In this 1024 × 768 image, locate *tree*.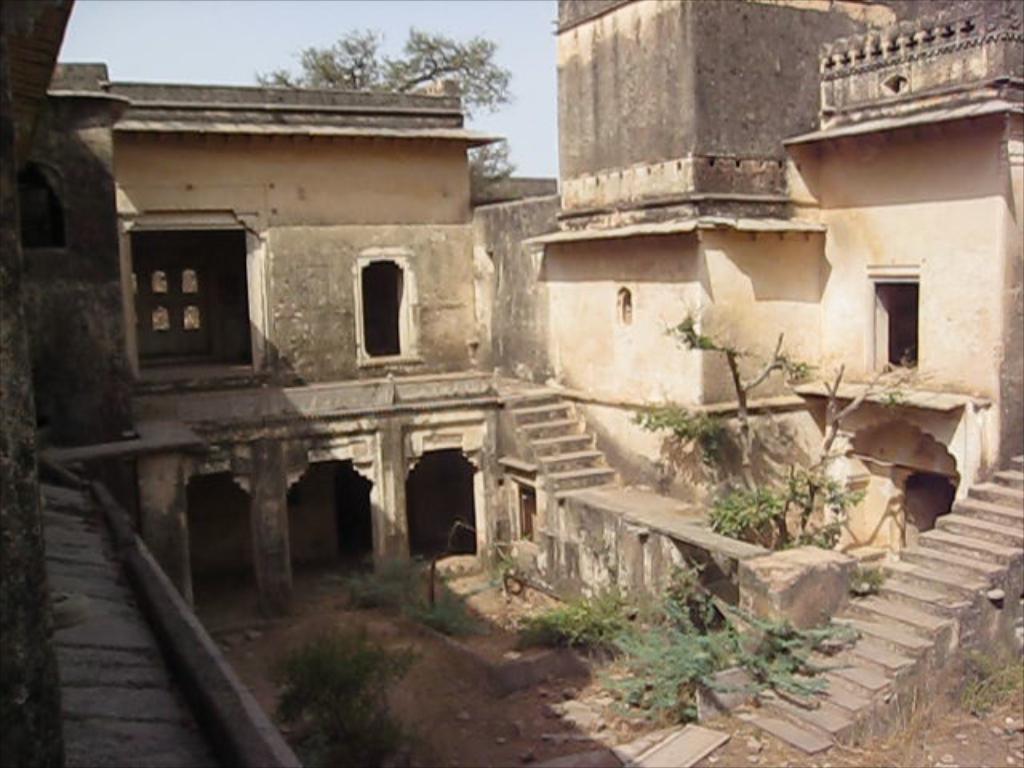
Bounding box: {"x1": 629, "y1": 306, "x2": 914, "y2": 546}.
